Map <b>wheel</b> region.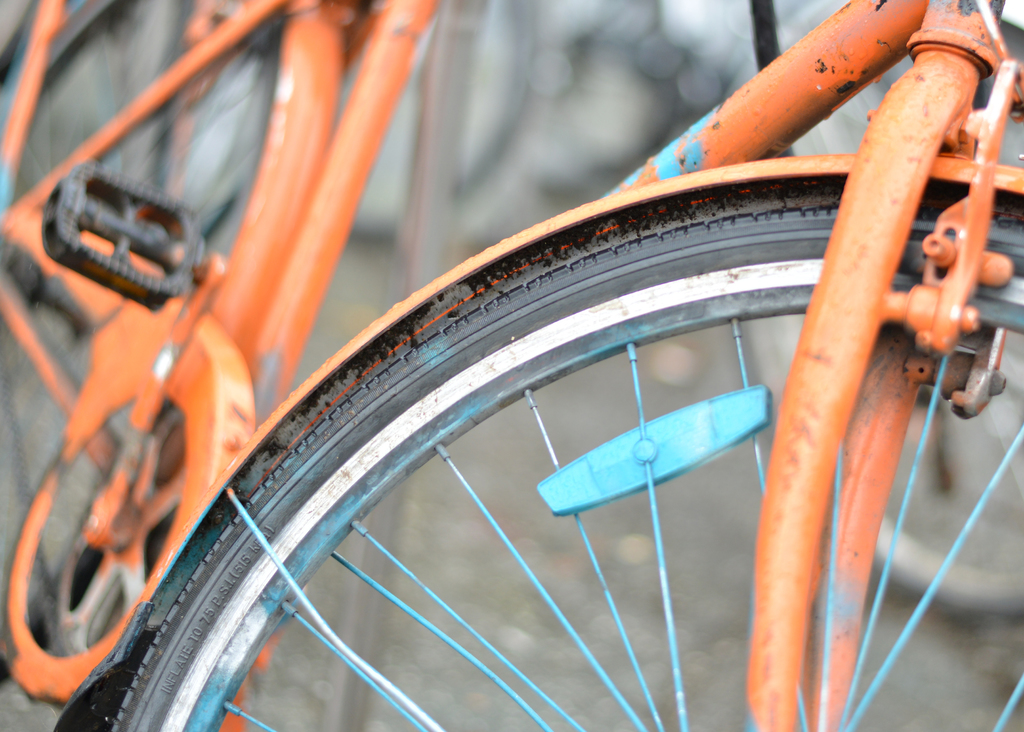
Mapped to (x1=98, y1=181, x2=1023, y2=731).
